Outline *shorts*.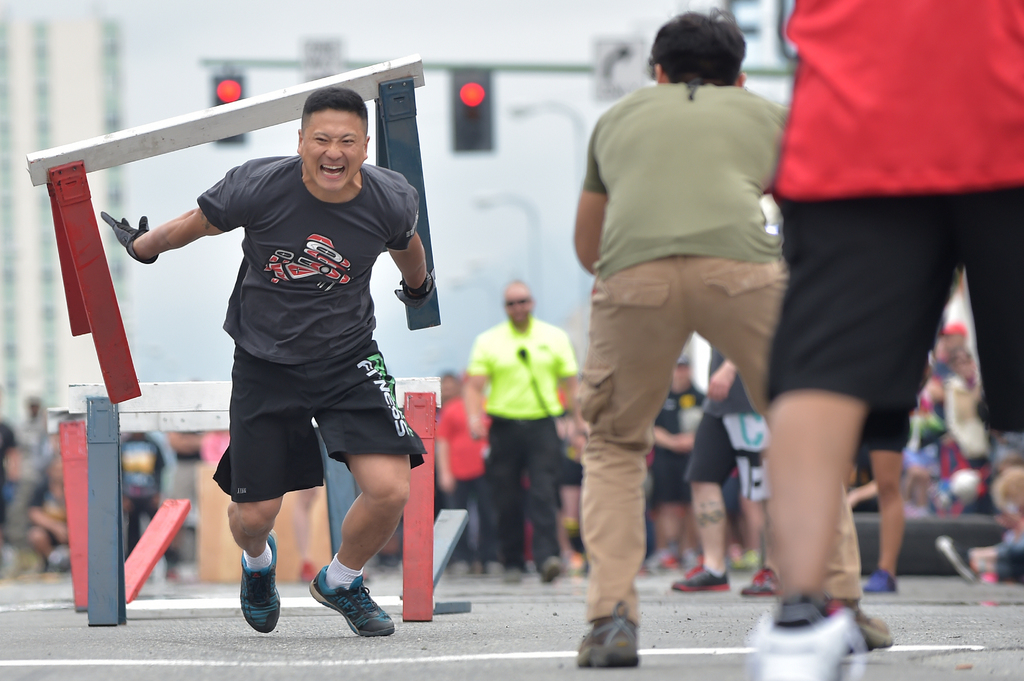
Outline: 684:413:761:500.
